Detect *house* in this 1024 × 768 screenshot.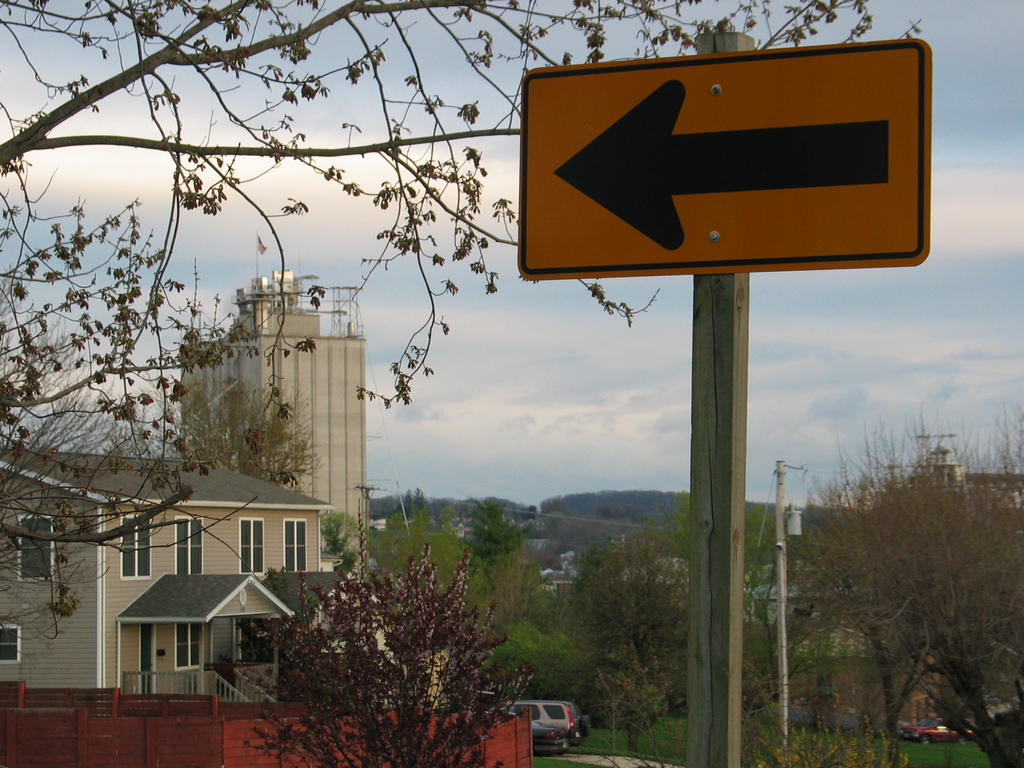
Detection: x1=538, y1=551, x2=585, y2=608.
